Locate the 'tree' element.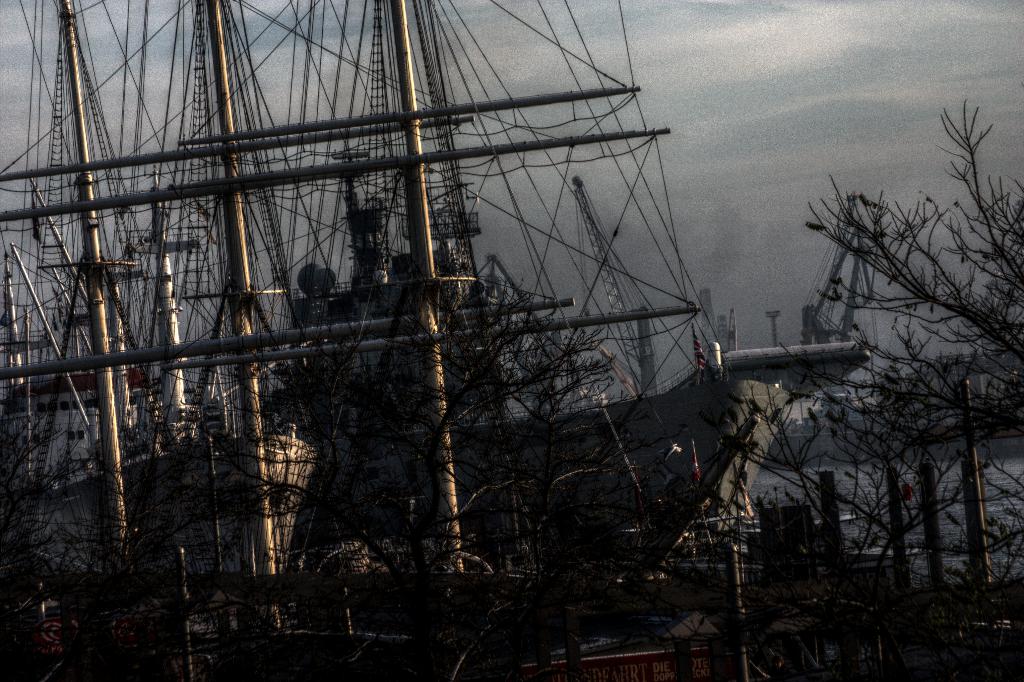
Element bbox: Rect(248, 257, 661, 681).
